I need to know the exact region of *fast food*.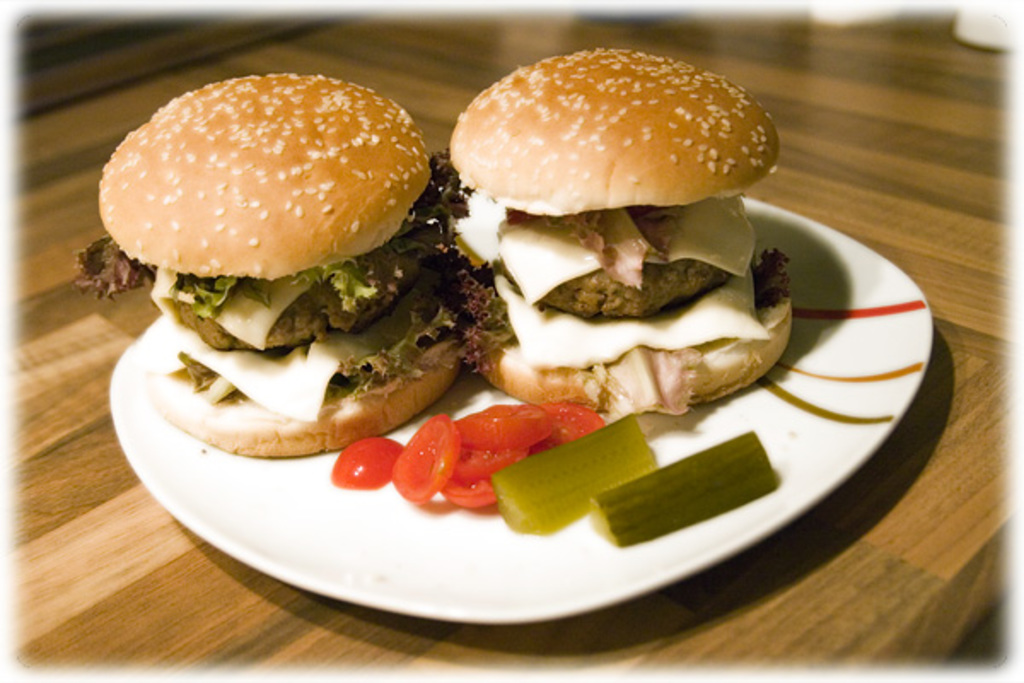
Region: region(73, 72, 464, 456).
